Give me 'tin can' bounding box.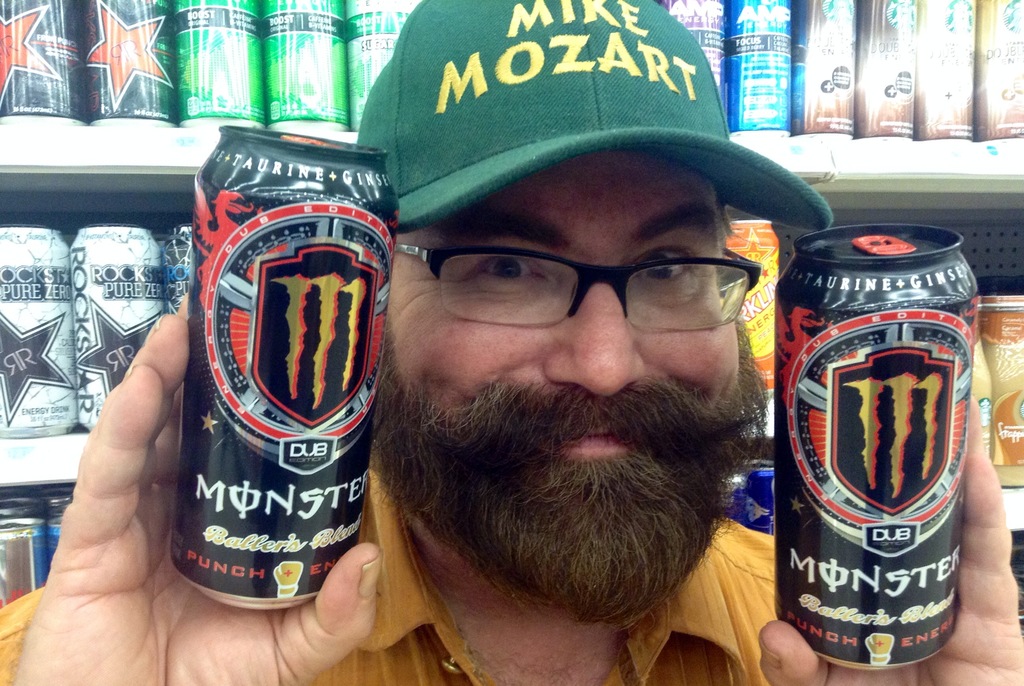
83, 1, 173, 127.
